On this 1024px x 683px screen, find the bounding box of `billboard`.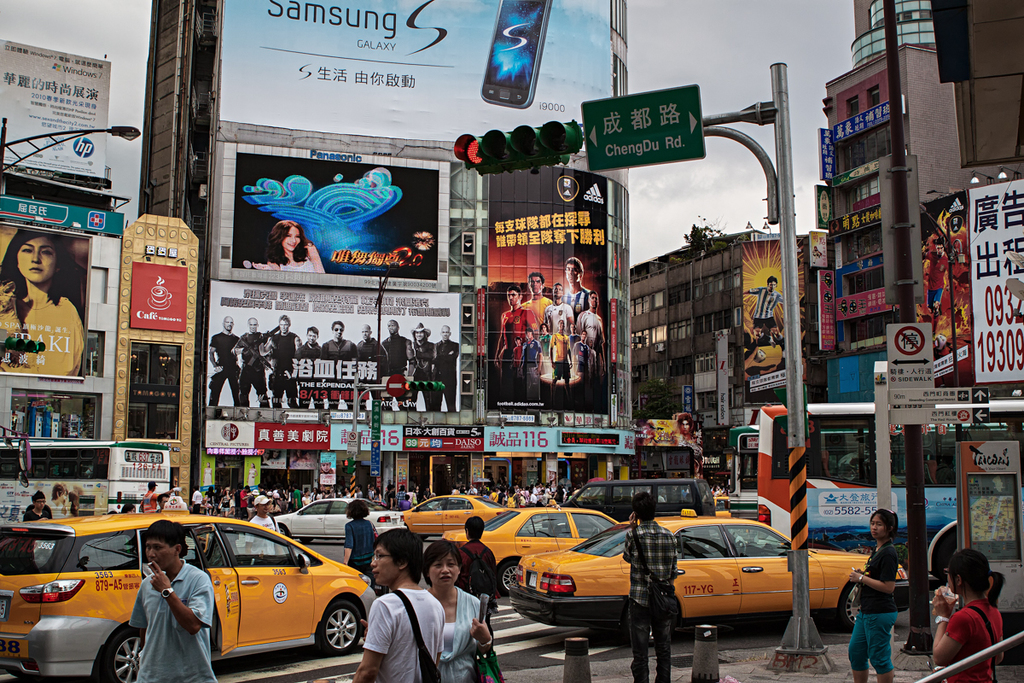
Bounding box: select_region(330, 421, 393, 447).
